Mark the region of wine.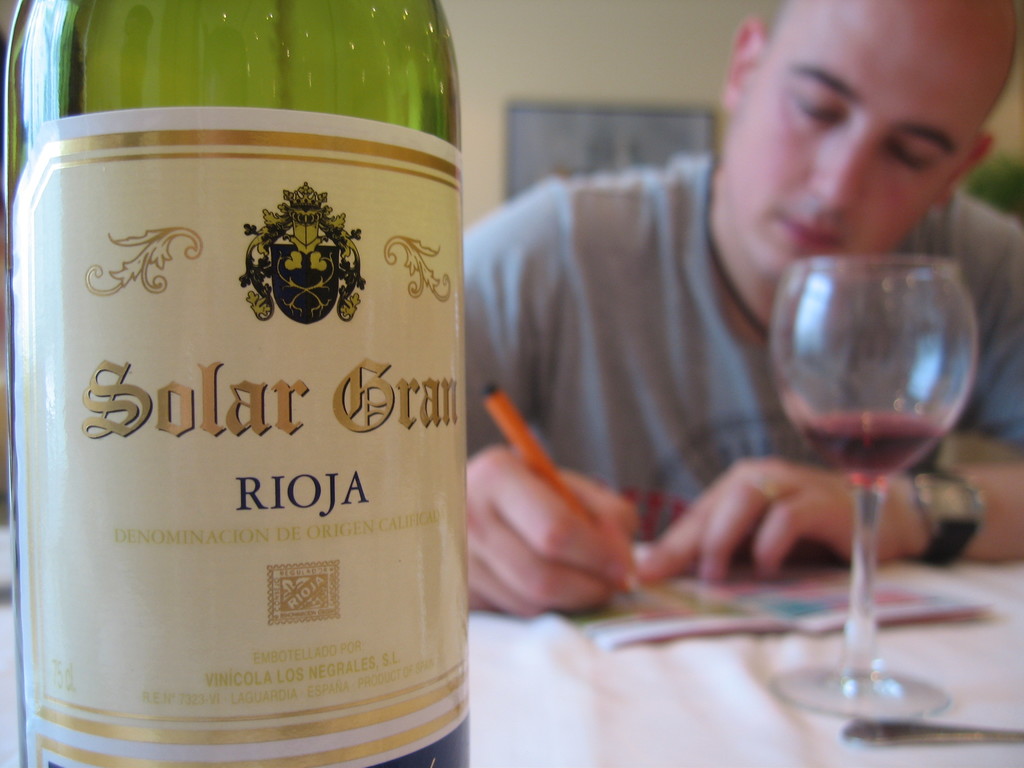
Region: locate(790, 411, 953, 494).
